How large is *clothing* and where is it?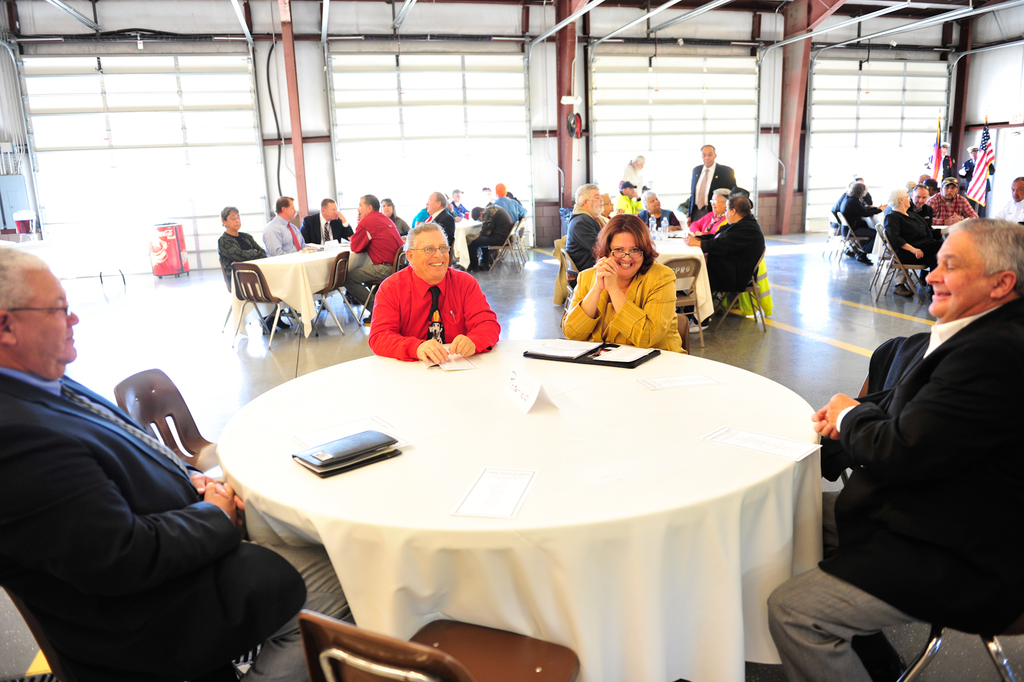
Bounding box: <region>390, 215, 410, 235</region>.
